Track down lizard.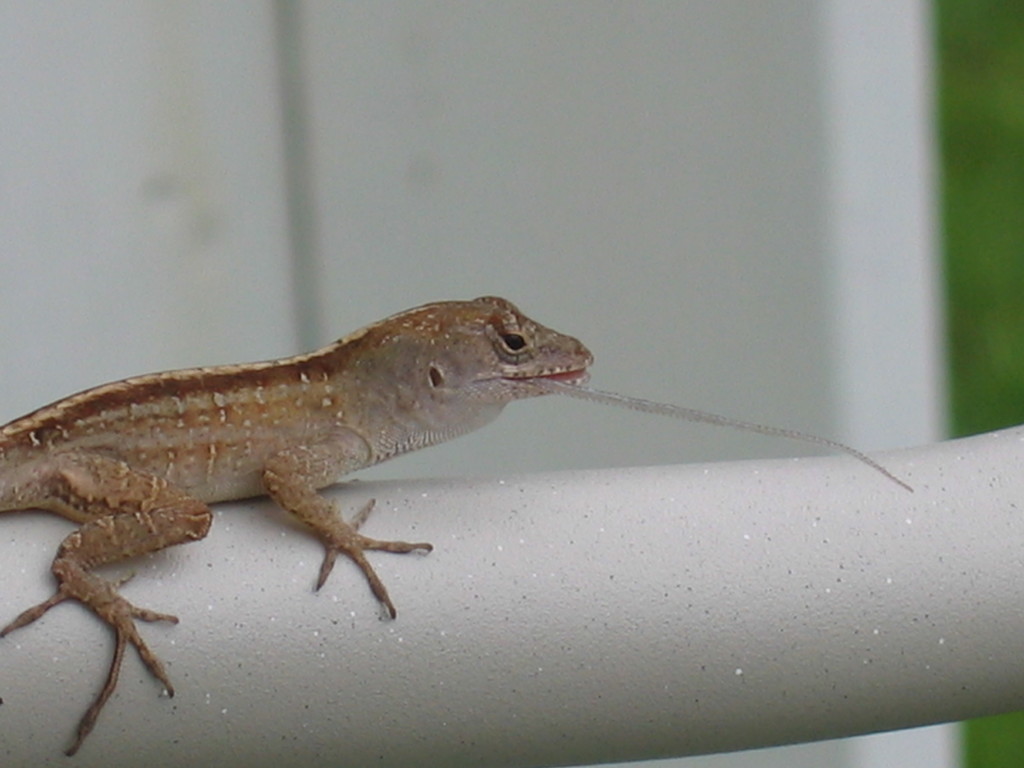
Tracked to BBox(1, 291, 593, 760).
